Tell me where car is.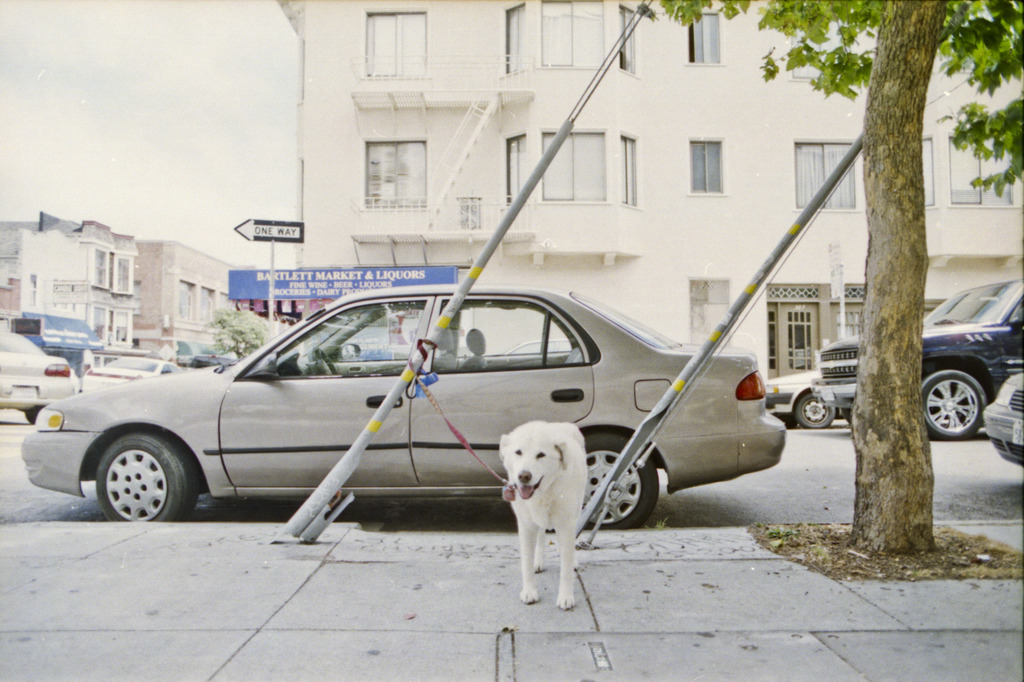
car is at (80,361,182,389).
